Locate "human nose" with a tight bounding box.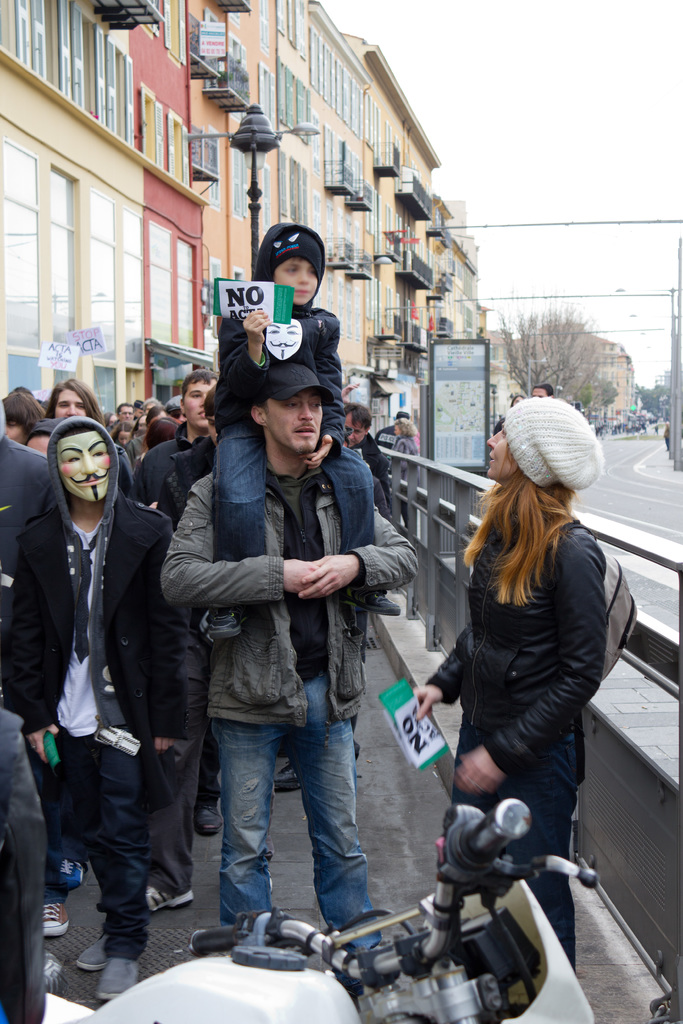
BBox(199, 392, 208, 406).
